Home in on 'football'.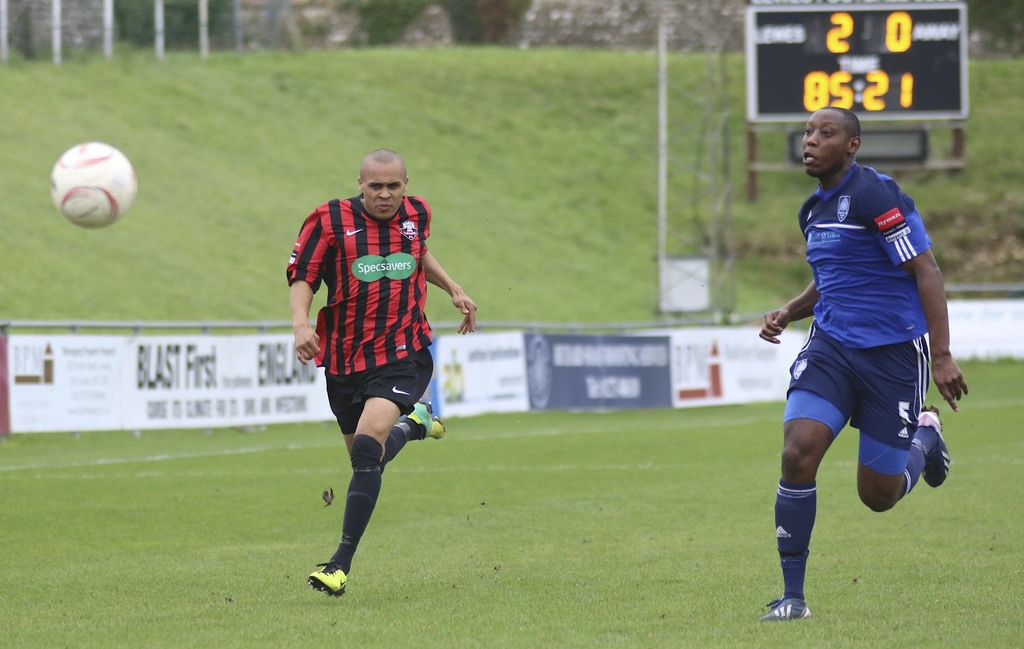
Homed in at [x1=47, y1=141, x2=138, y2=232].
